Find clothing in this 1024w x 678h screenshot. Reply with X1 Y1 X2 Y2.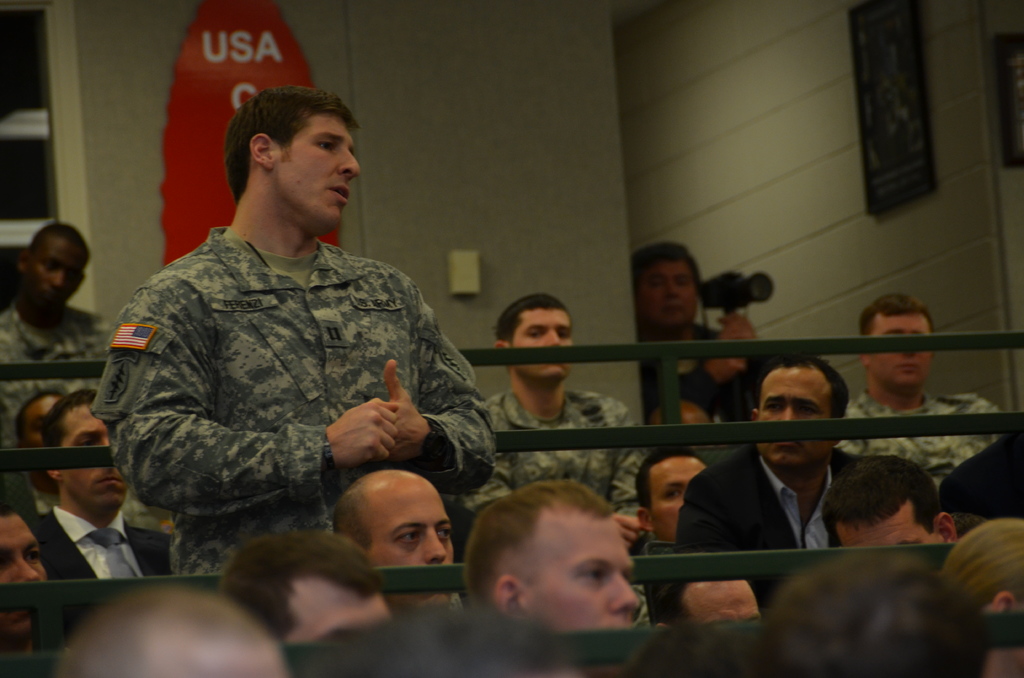
0 296 113 459.
